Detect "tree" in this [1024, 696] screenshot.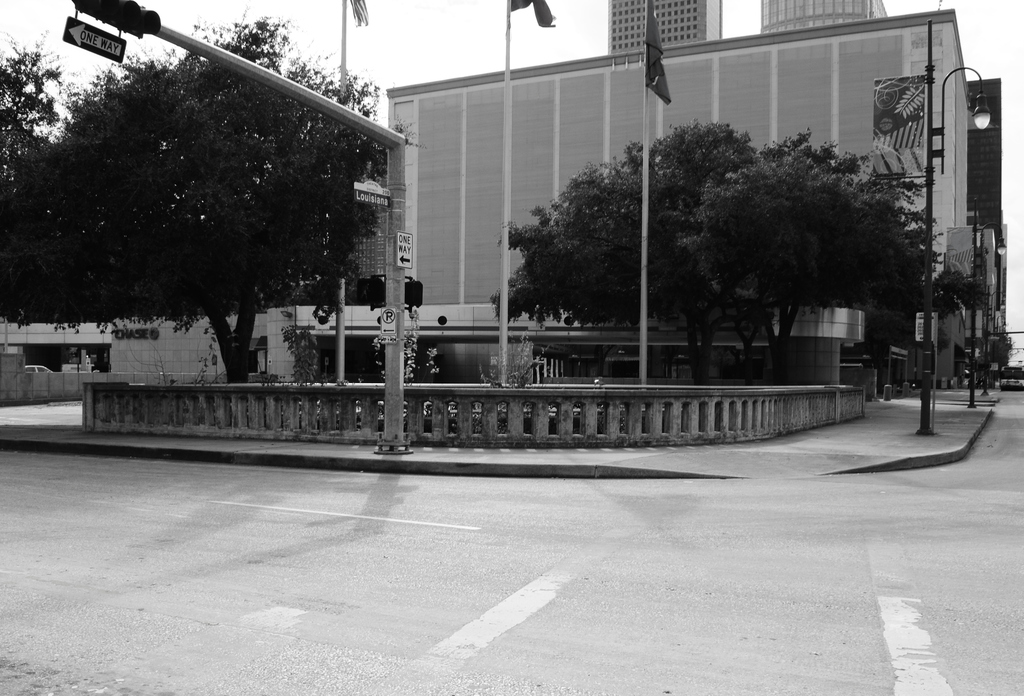
Detection: 489 119 954 392.
